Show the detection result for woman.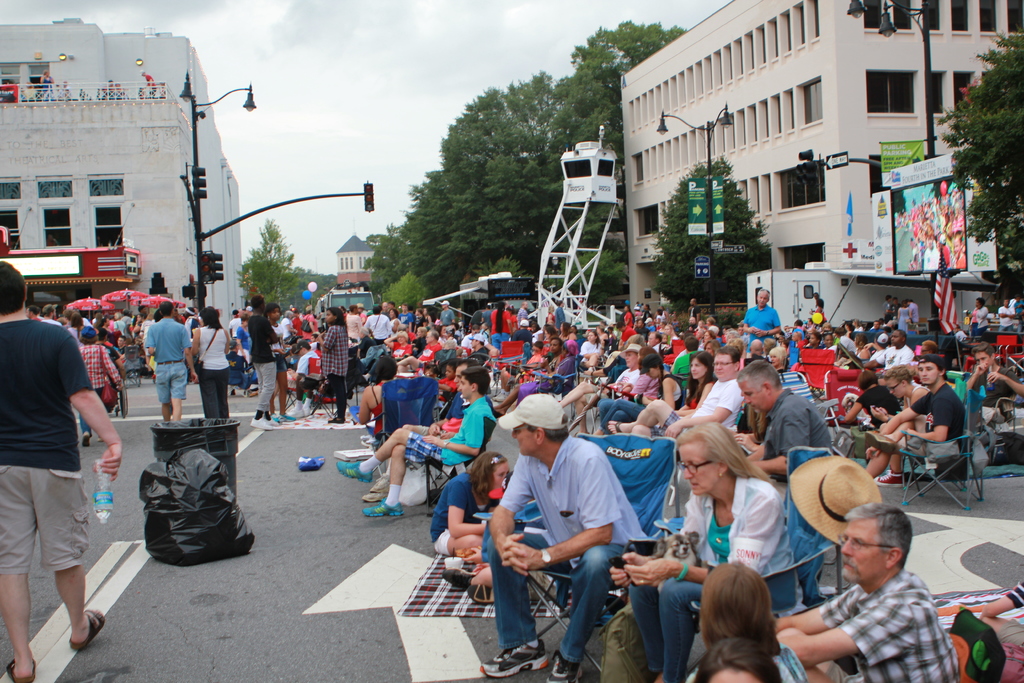
[left=485, top=338, right=579, bottom=417].
